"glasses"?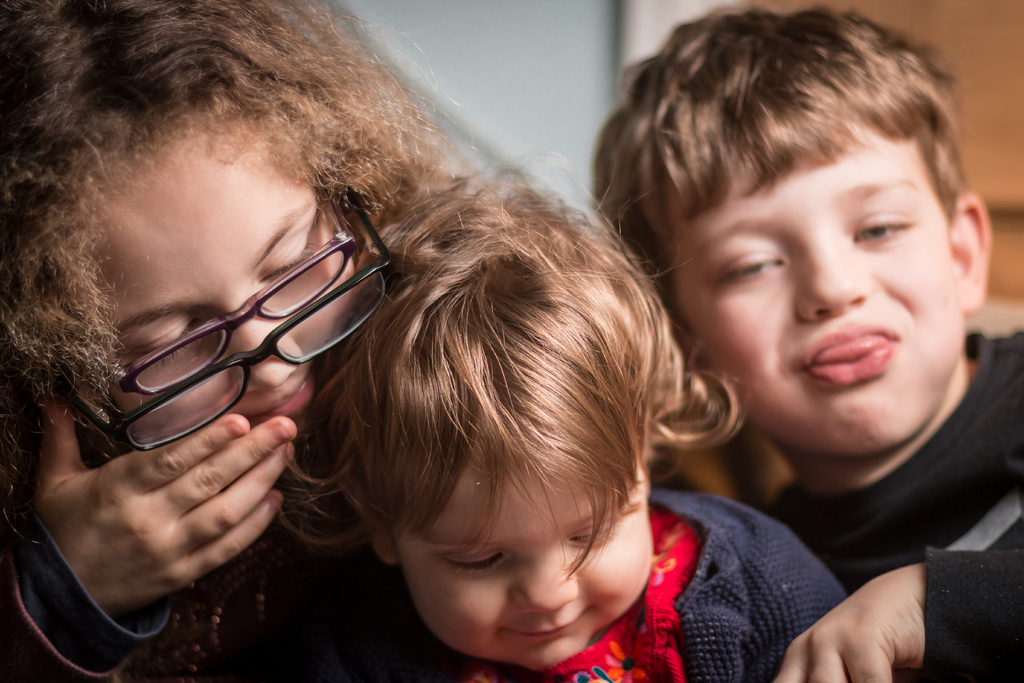
bbox=[91, 184, 402, 461]
